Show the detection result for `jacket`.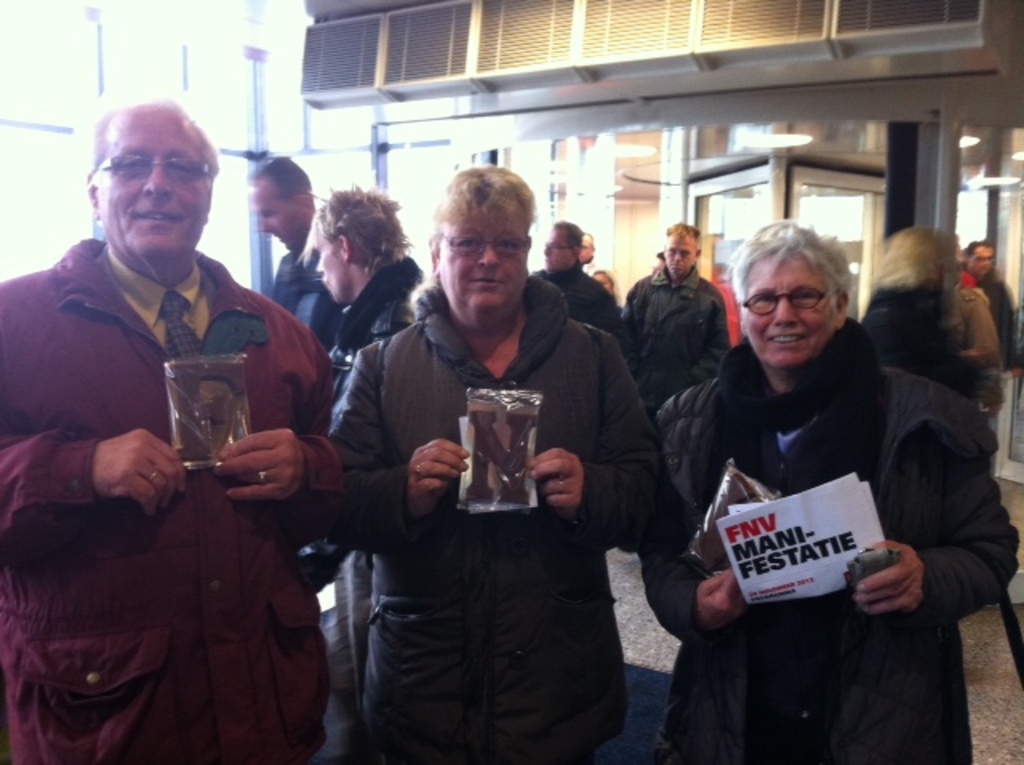
x1=526 y1=266 x2=619 y2=325.
